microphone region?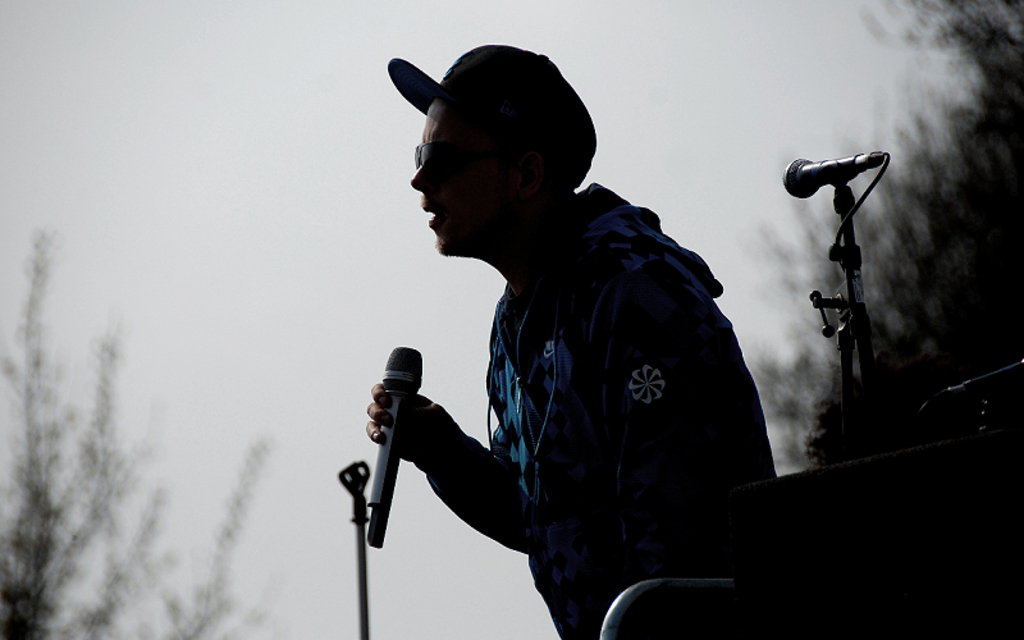
<region>780, 151, 891, 202</region>
